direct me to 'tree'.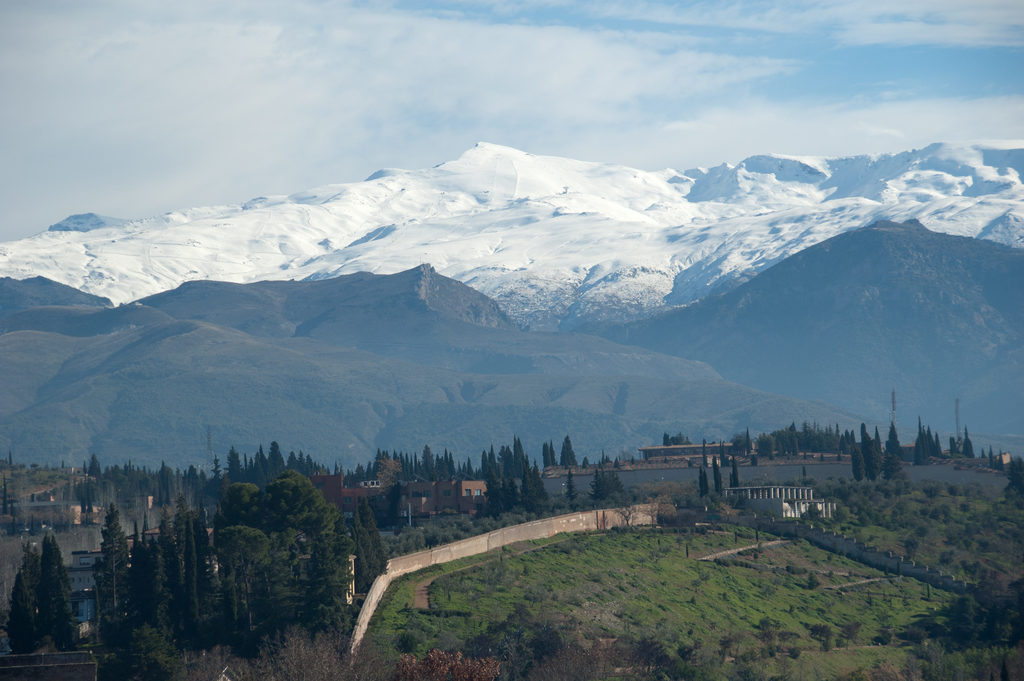
Direction: 666,434,692,449.
